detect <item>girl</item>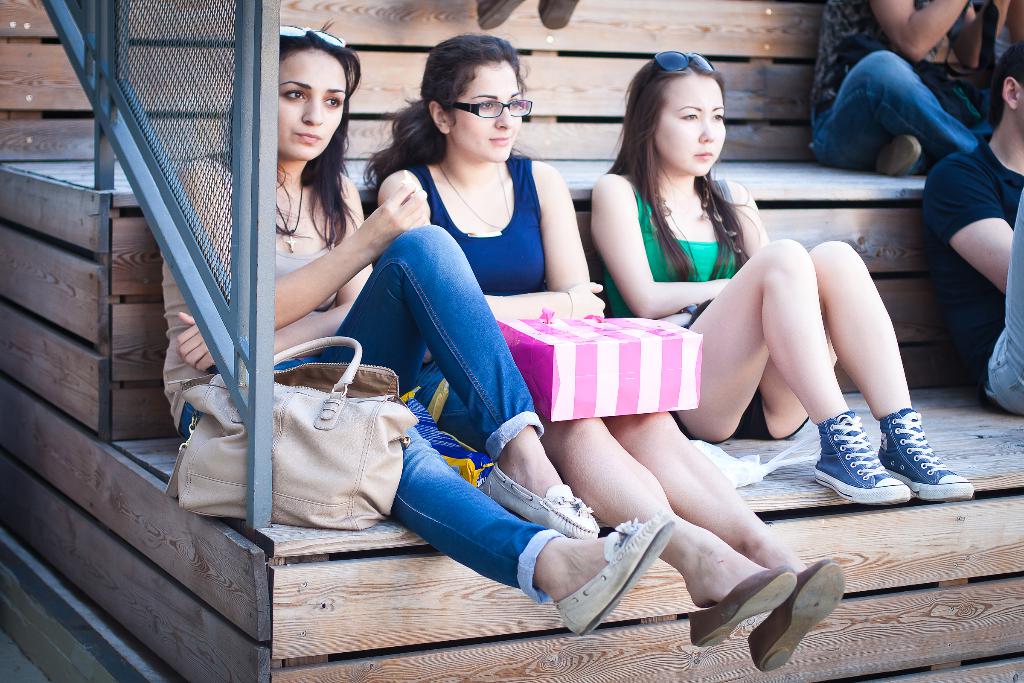
(163, 15, 676, 639)
